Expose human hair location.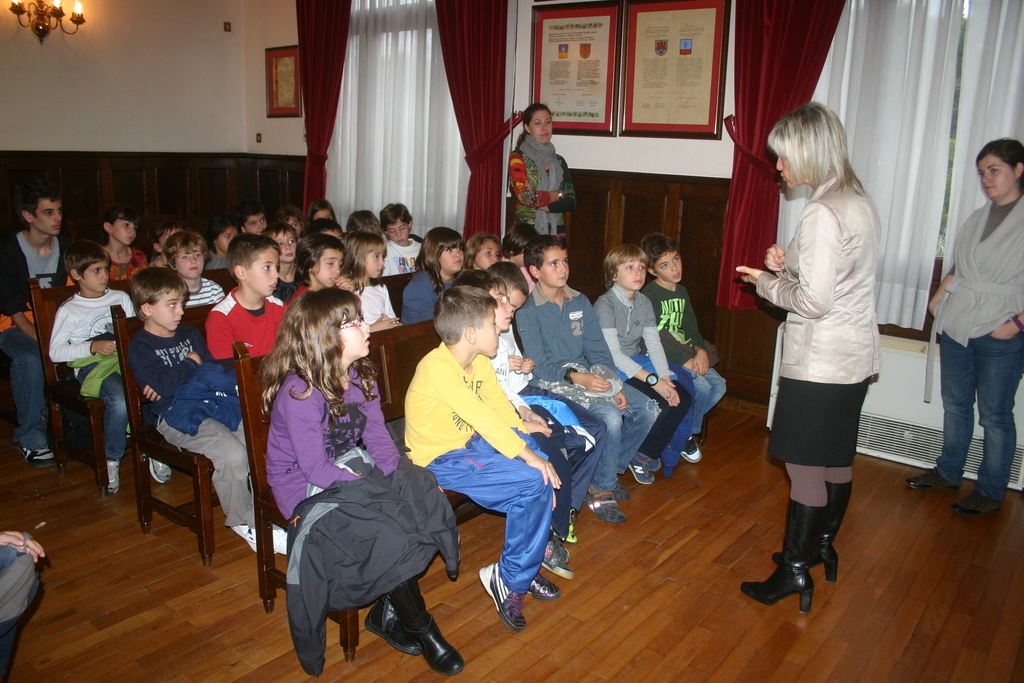
Exposed at (374, 201, 414, 233).
